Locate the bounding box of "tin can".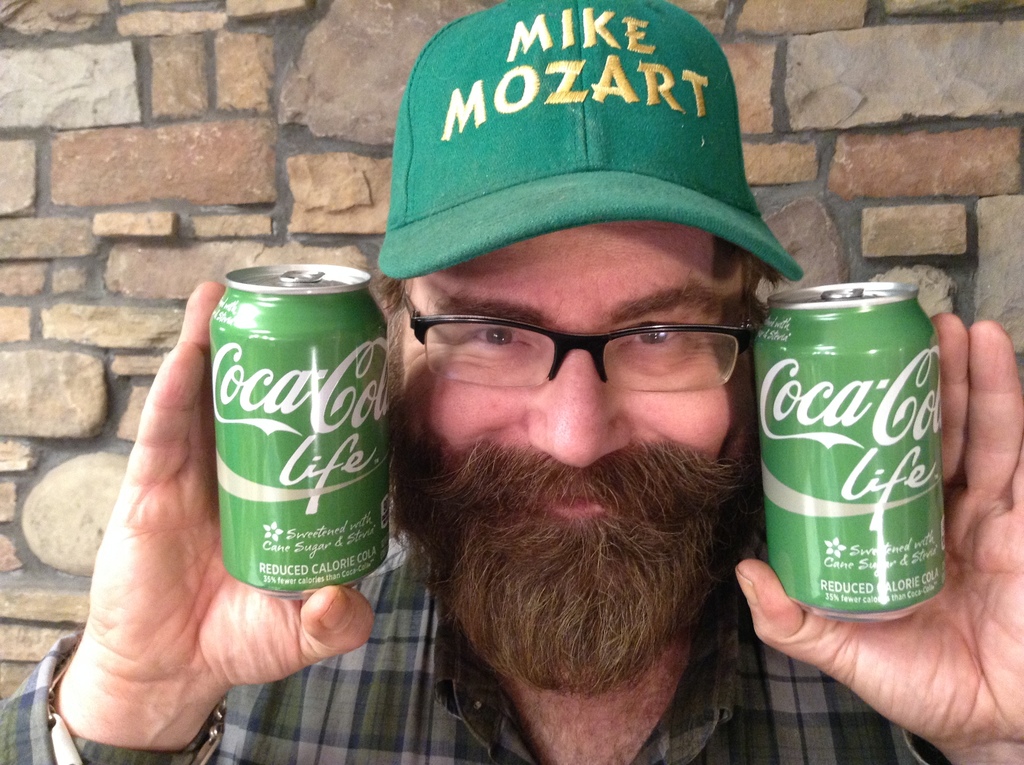
Bounding box: detection(749, 280, 941, 624).
